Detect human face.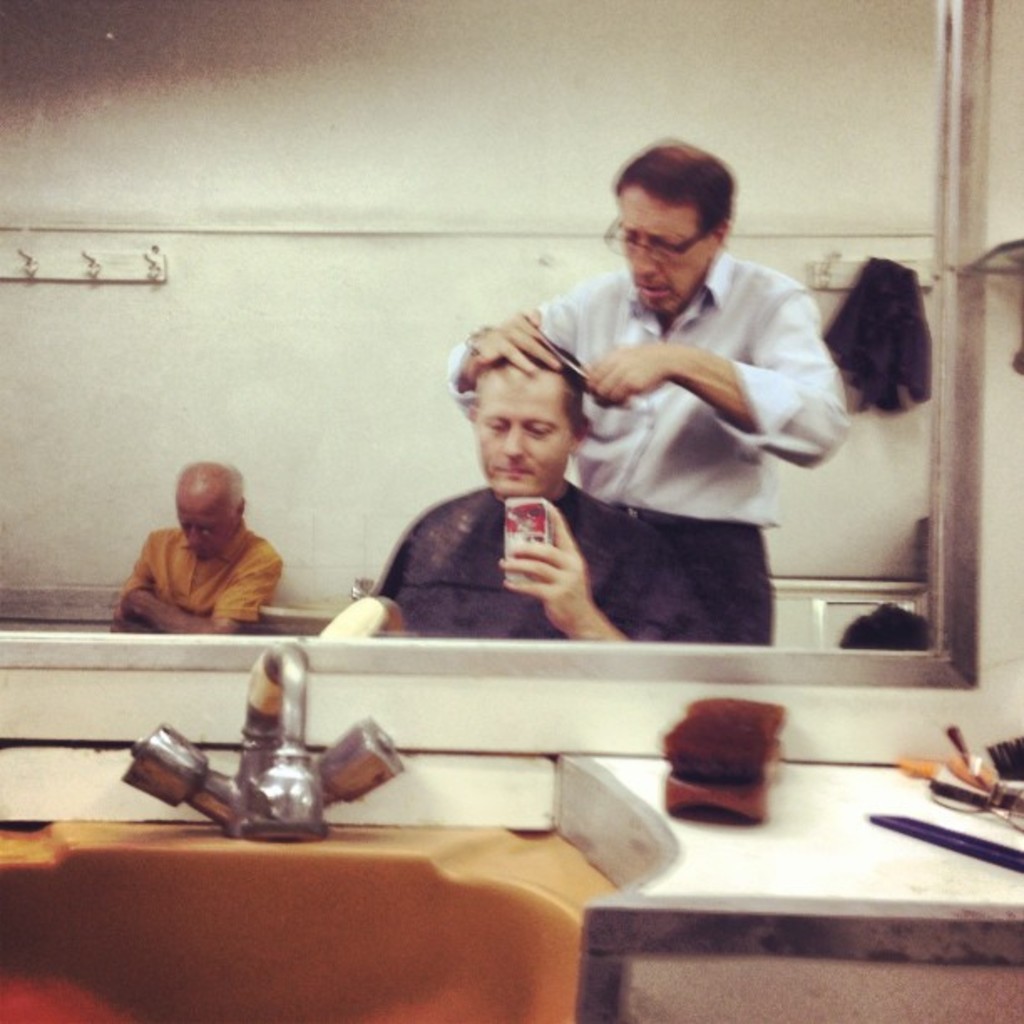
Detected at detection(619, 196, 708, 311).
